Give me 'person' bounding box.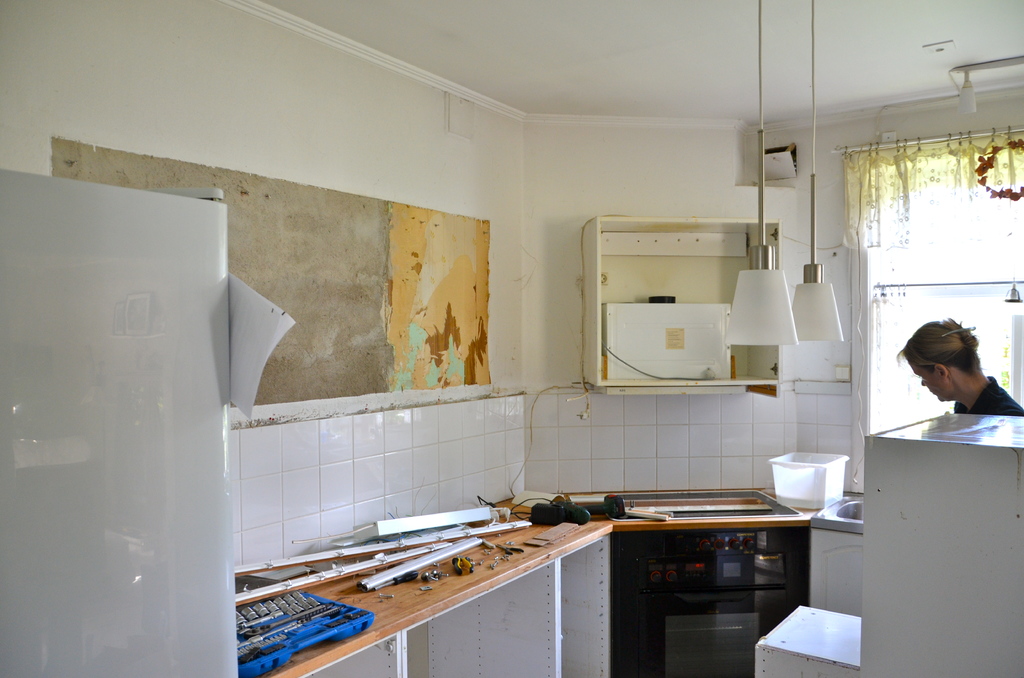
[x1=900, y1=321, x2=996, y2=444].
